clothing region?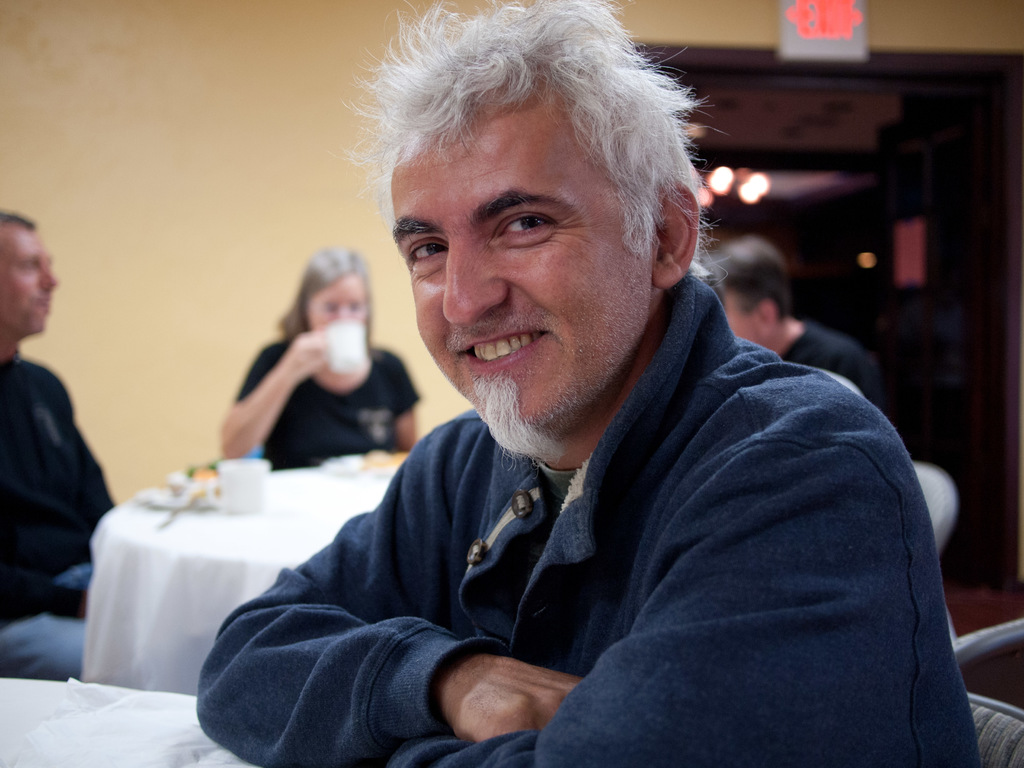
locate(0, 353, 117, 683)
